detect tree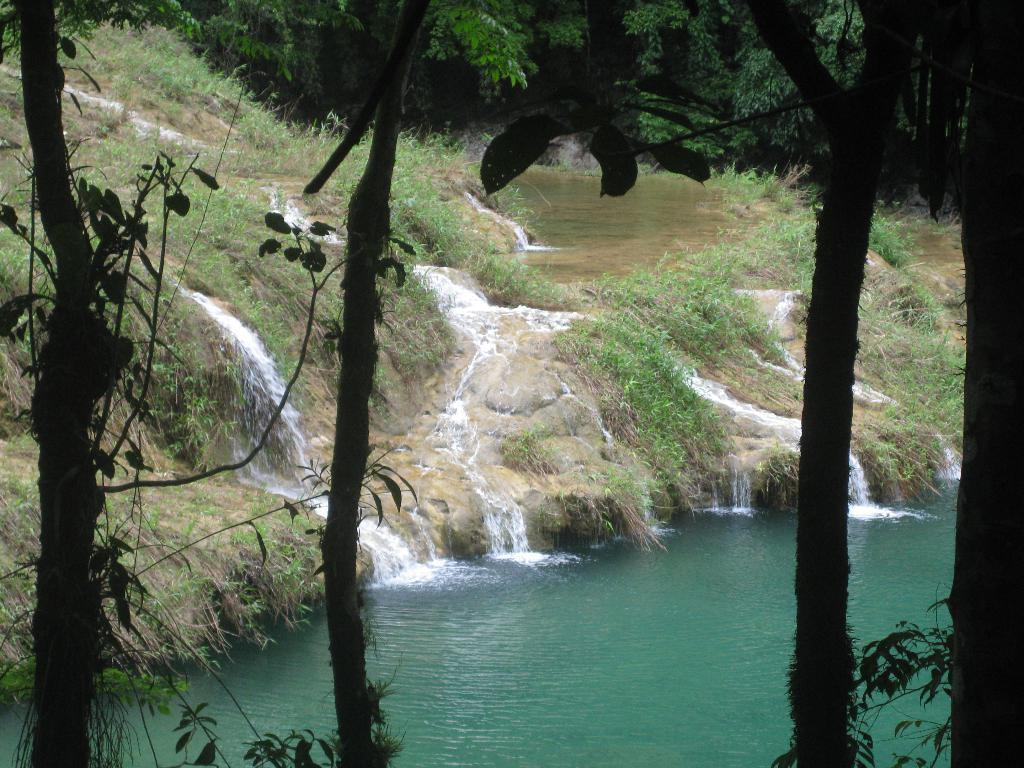
x1=710 y1=0 x2=977 y2=767
